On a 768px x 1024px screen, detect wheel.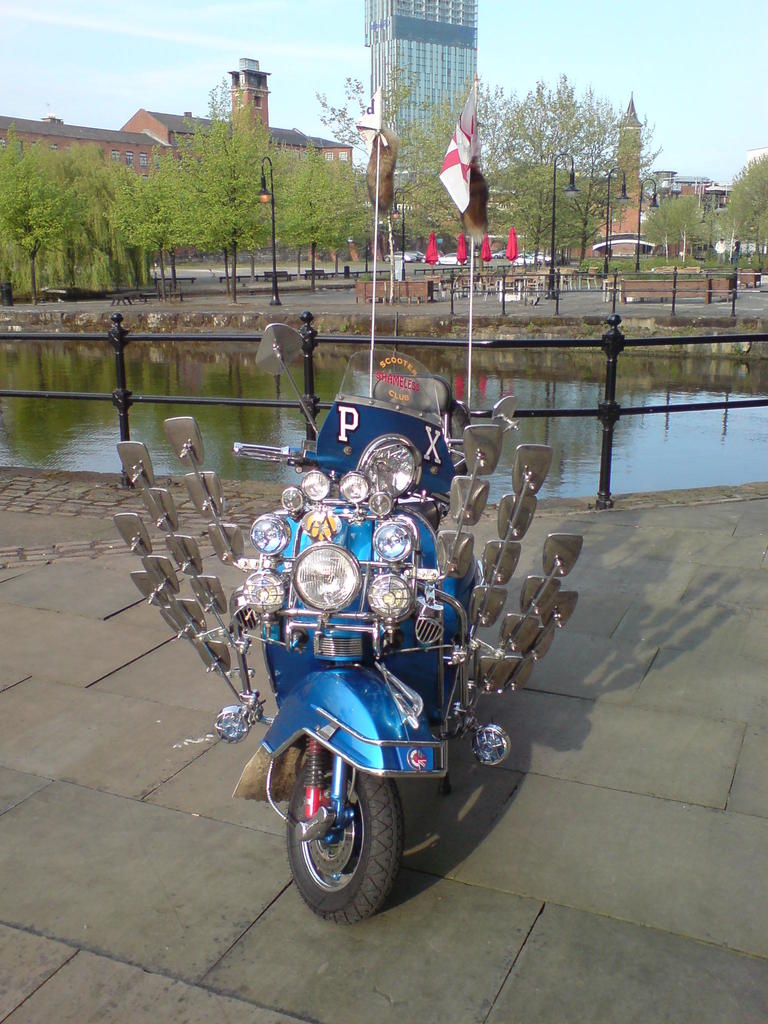
<region>509, 259, 518, 266</region>.
